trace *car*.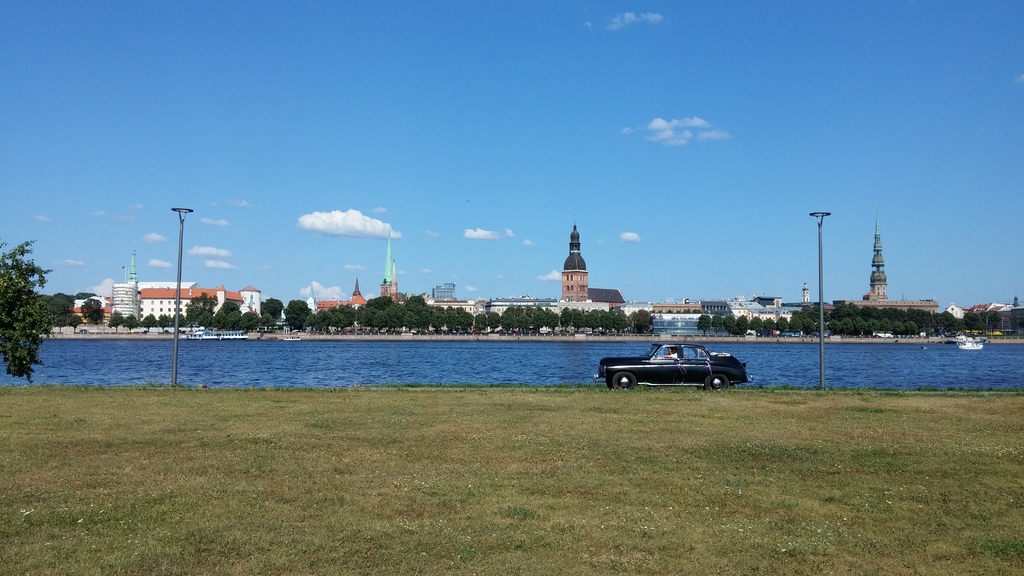
Traced to region(598, 337, 756, 391).
